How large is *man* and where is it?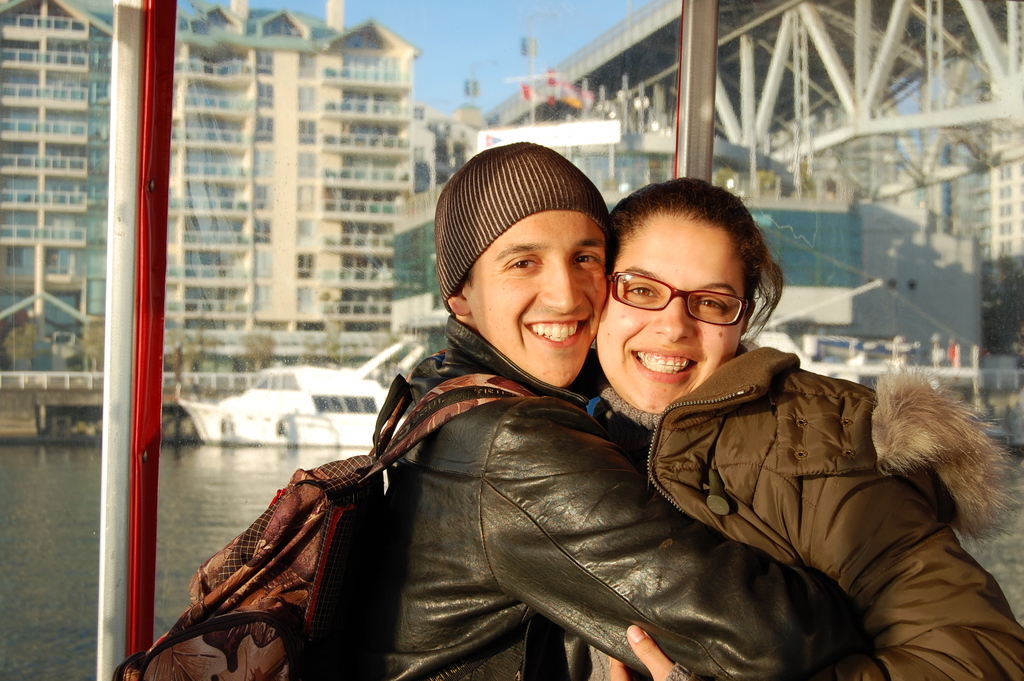
Bounding box: <region>323, 137, 854, 680</region>.
